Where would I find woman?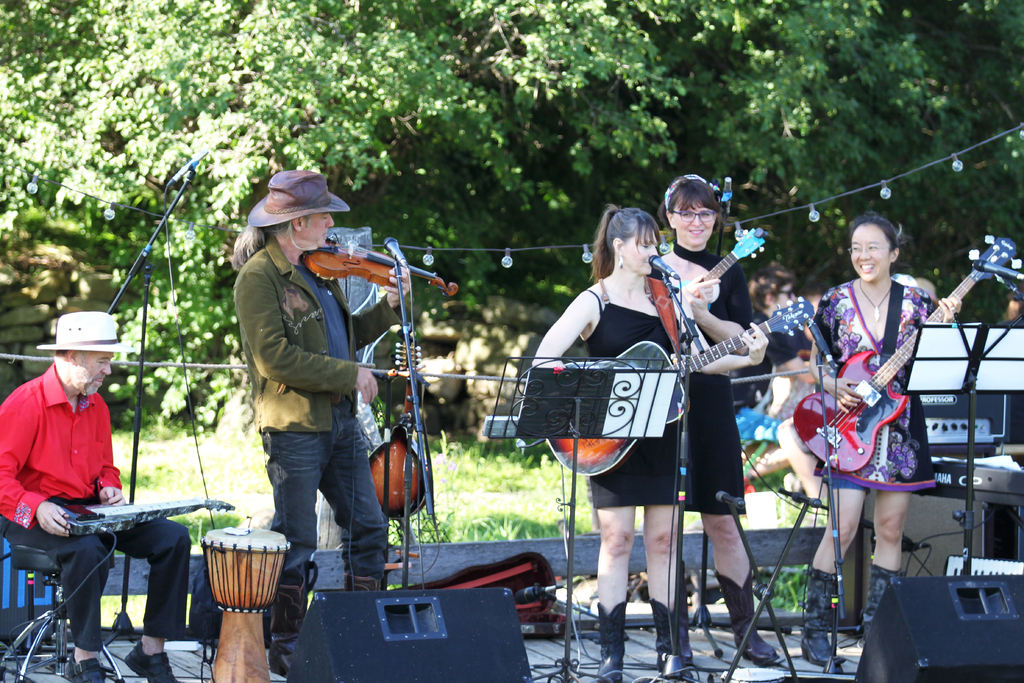
At crop(533, 199, 715, 630).
